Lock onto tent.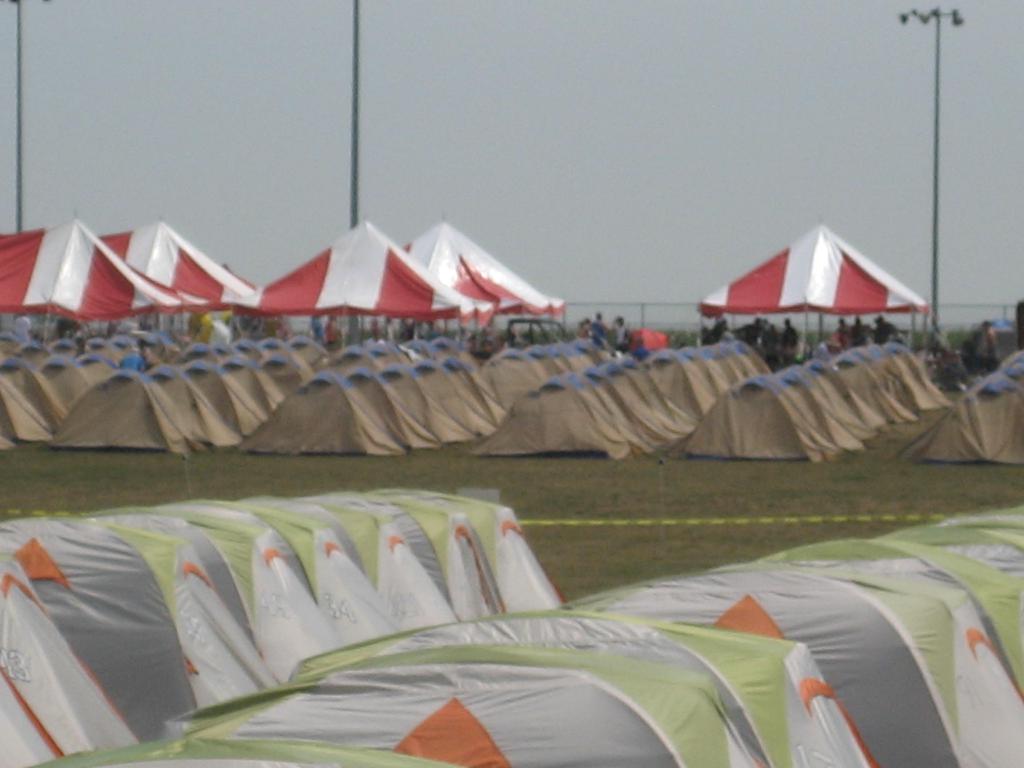
Locked: 865, 343, 948, 405.
